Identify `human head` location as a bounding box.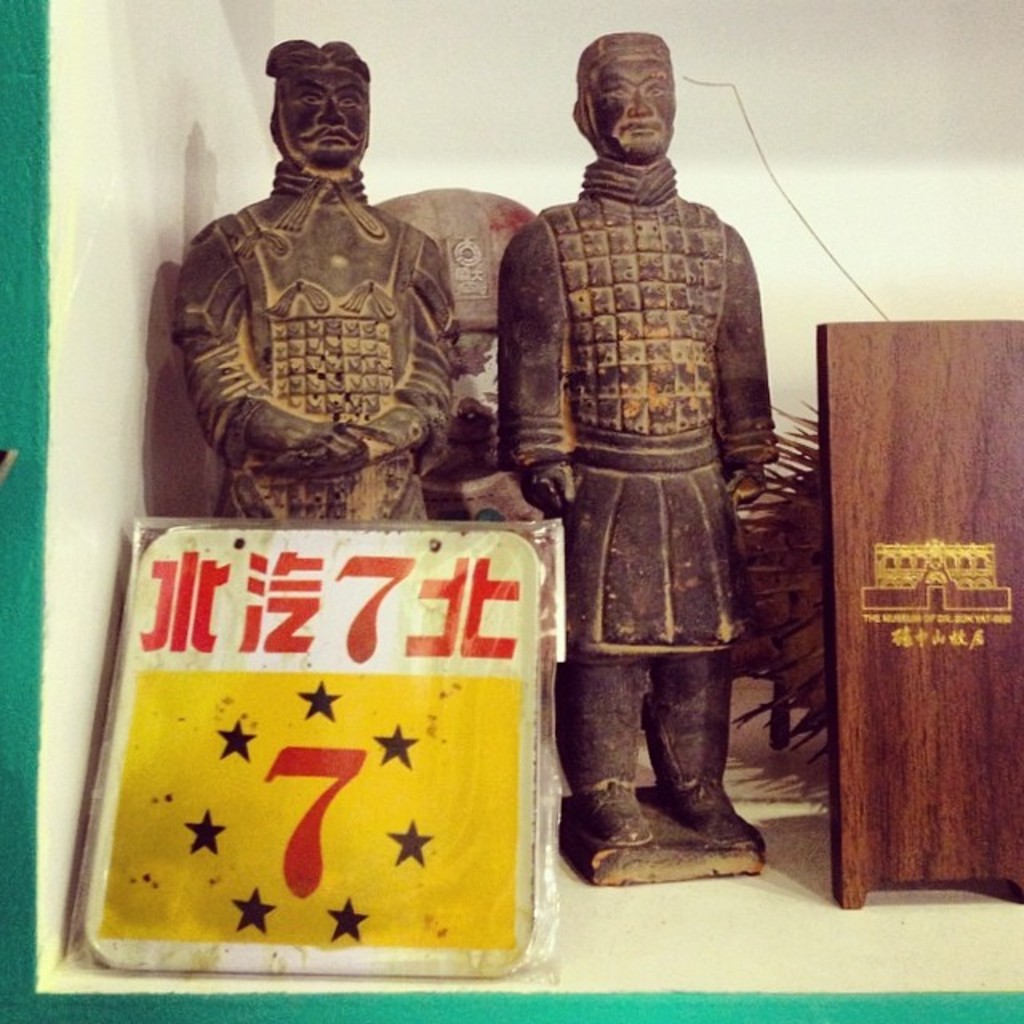
(264,40,370,178).
